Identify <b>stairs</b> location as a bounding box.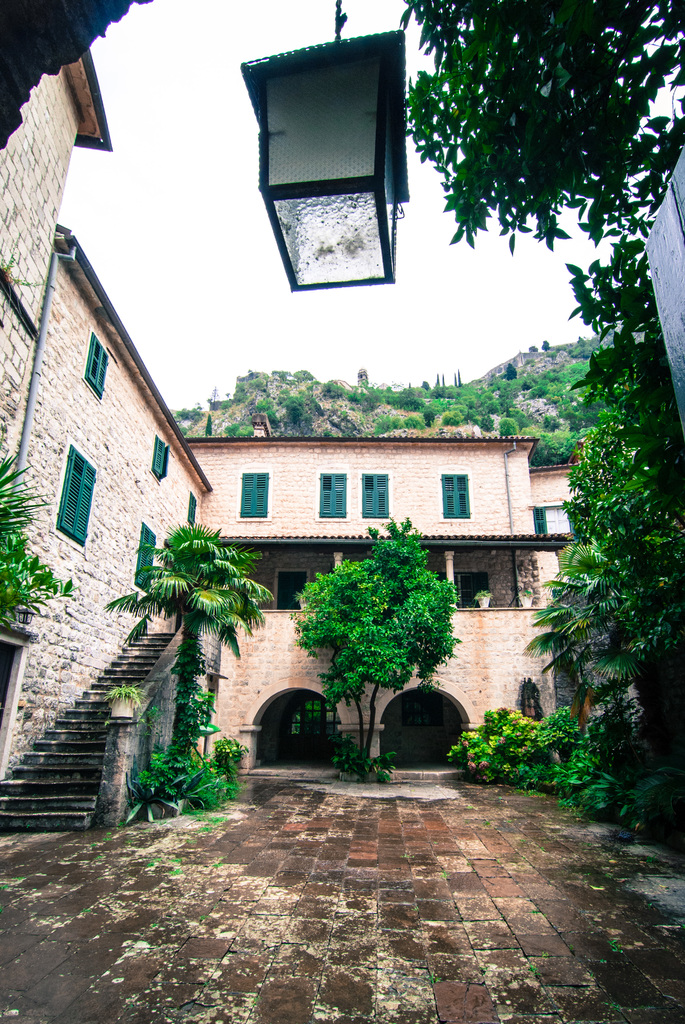
[0,627,177,832].
